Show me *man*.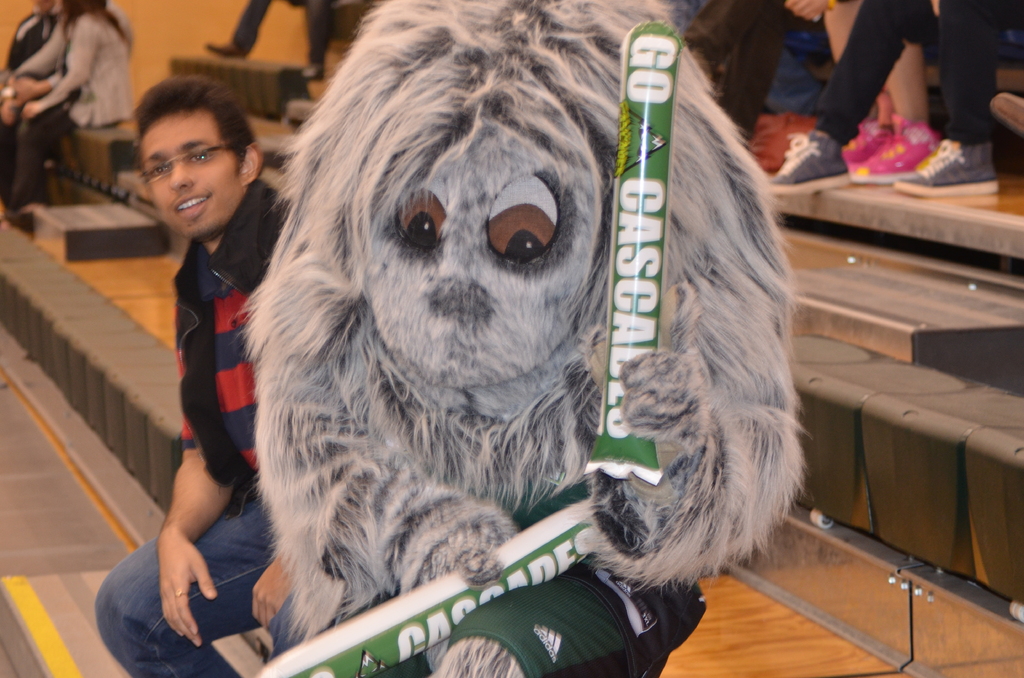
*man* is here: (206,0,331,80).
